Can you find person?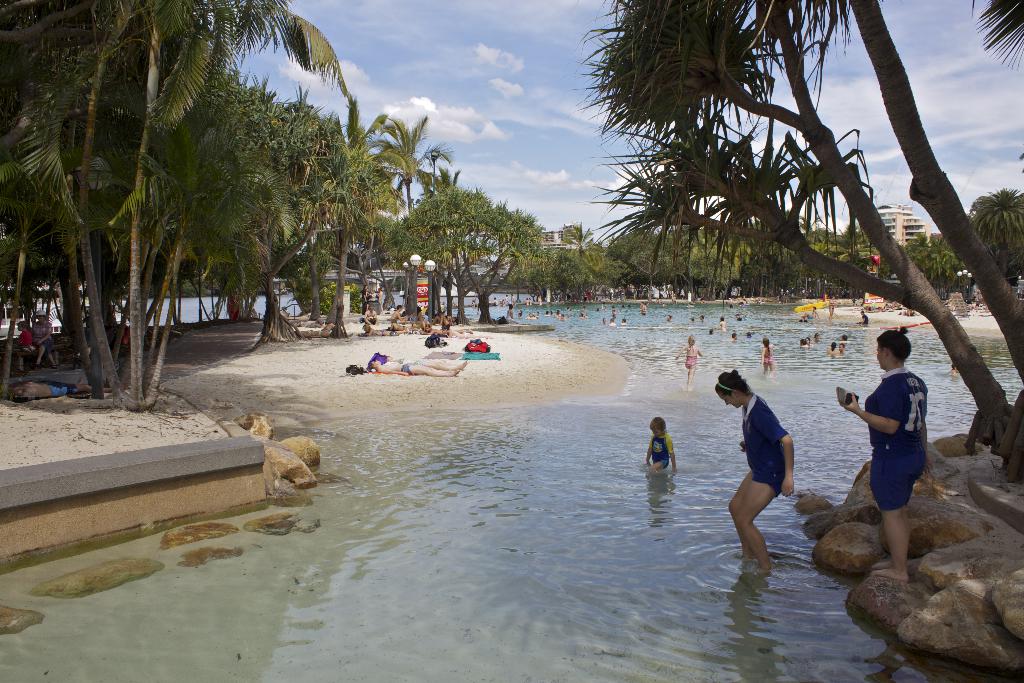
Yes, bounding box: Rect(853, 309, 869, 325).
